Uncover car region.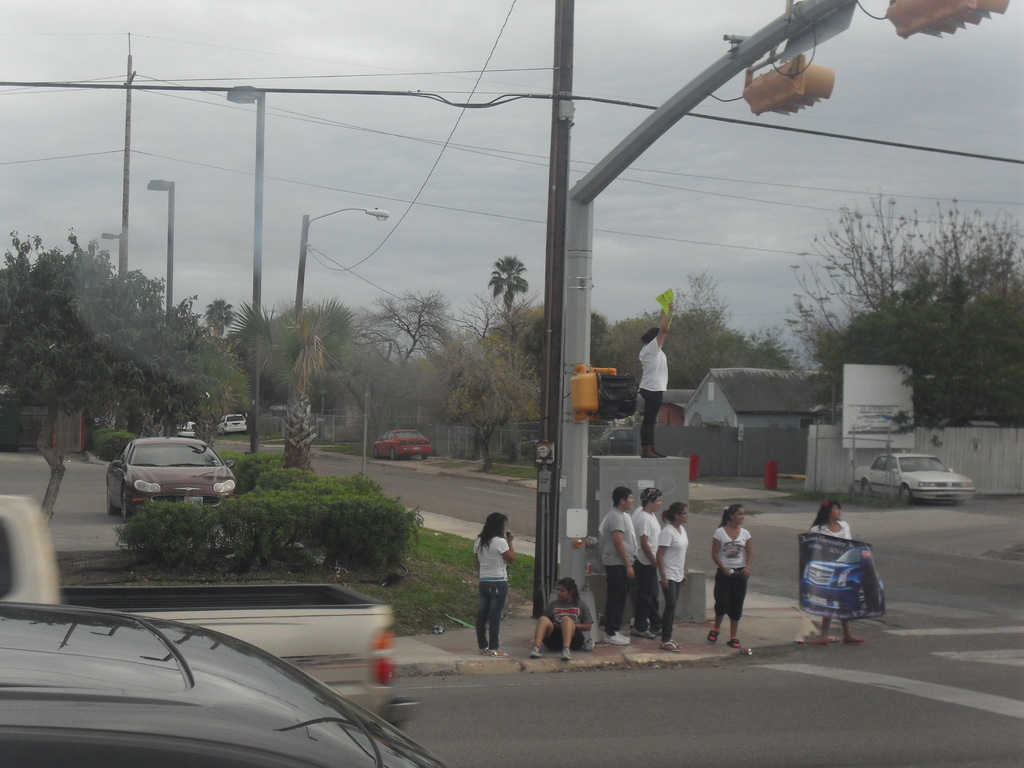
Uncovered: {"x1": 173, "y1": 421, "x2": 197, "y2": 438}.
